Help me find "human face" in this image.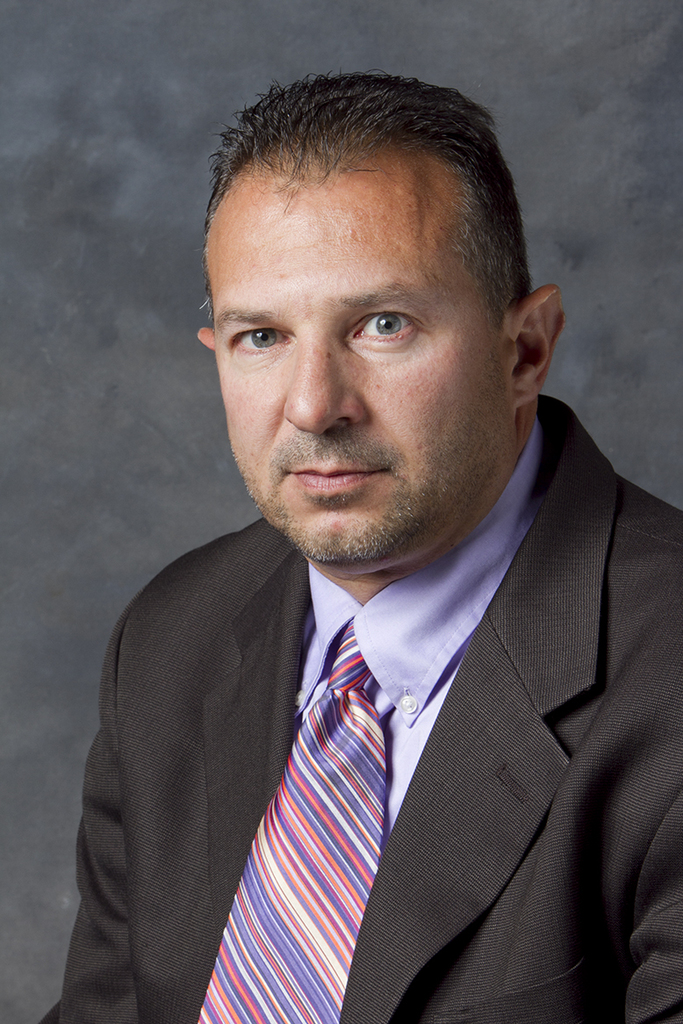
Found it: pyautogui.locateOnScreen(203, 169, 503, 565).
